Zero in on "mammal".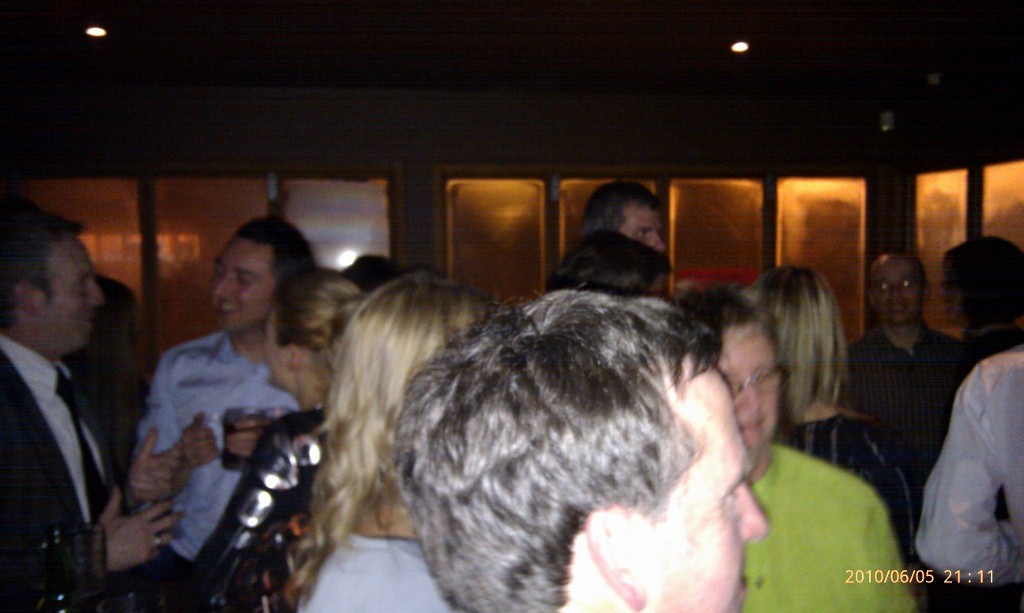
Zeroed in: rect(733, 259, 930, 611).
